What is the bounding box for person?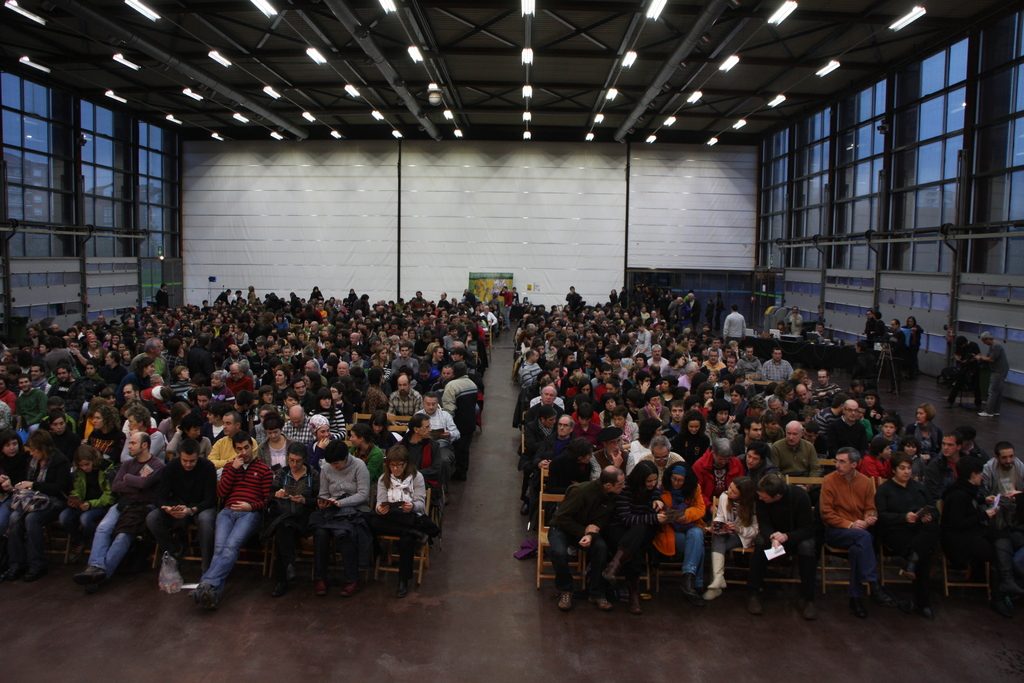
crop(772, 397, 786, 410).
